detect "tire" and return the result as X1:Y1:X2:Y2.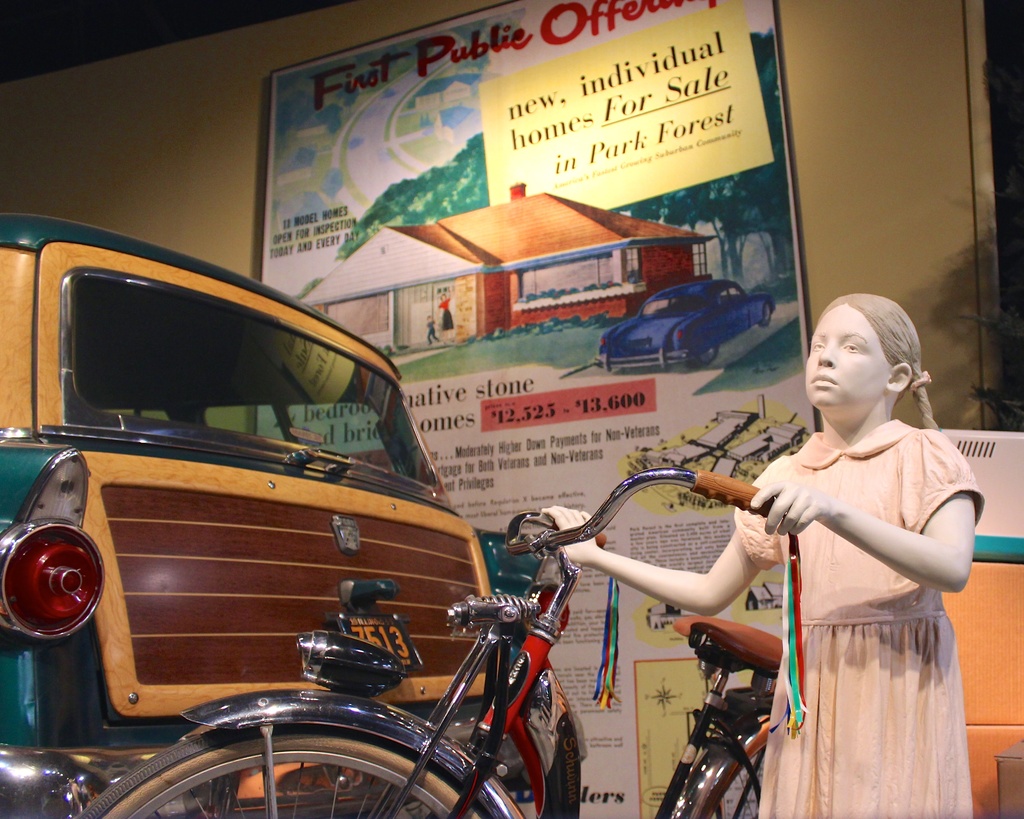
693:344:724:369.
